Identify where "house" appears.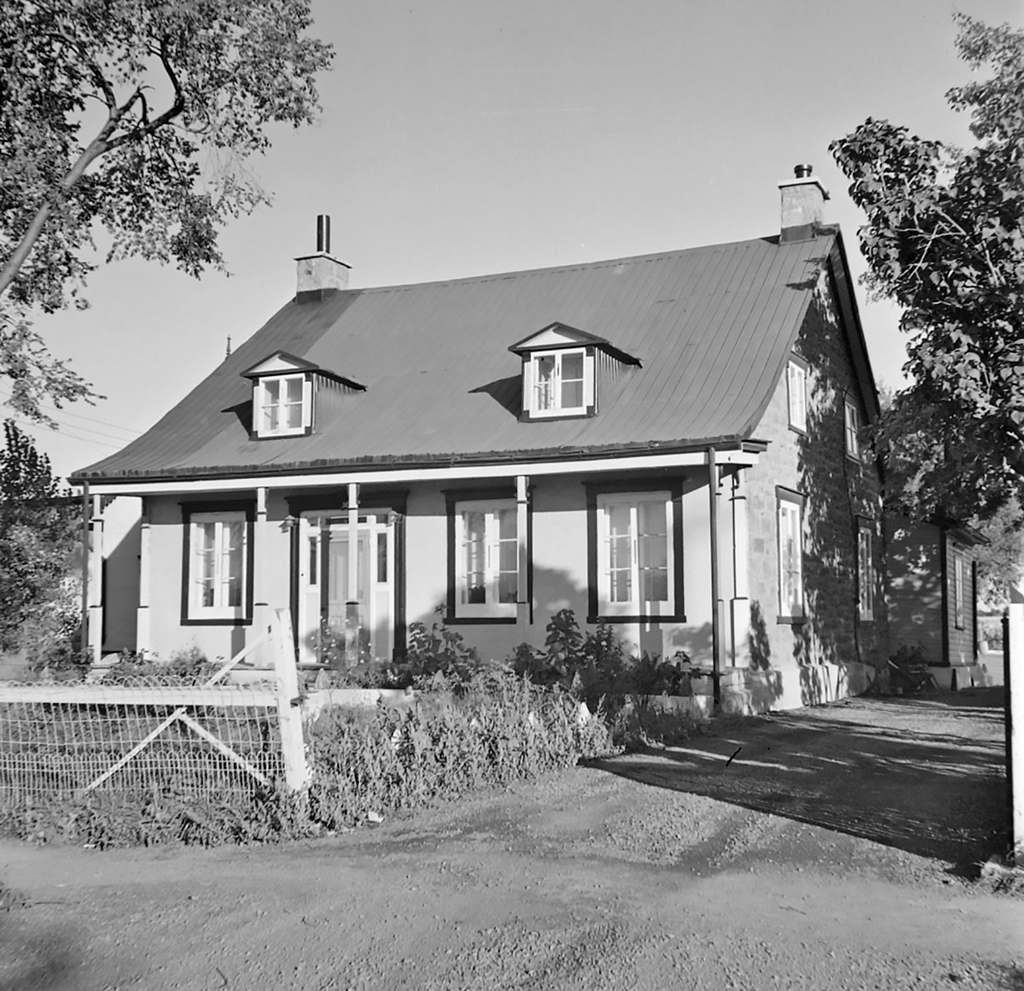
Appears at bbox=(0, 459, 165, 697).
